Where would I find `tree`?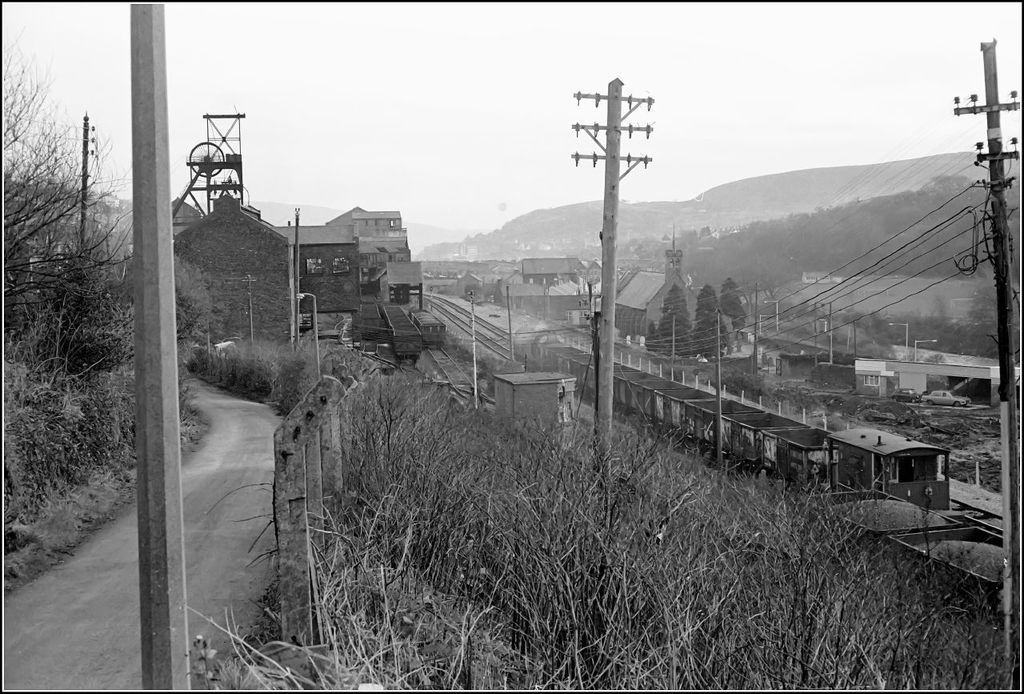
At (x1=0, y1=25, x2=133, y2=401).
